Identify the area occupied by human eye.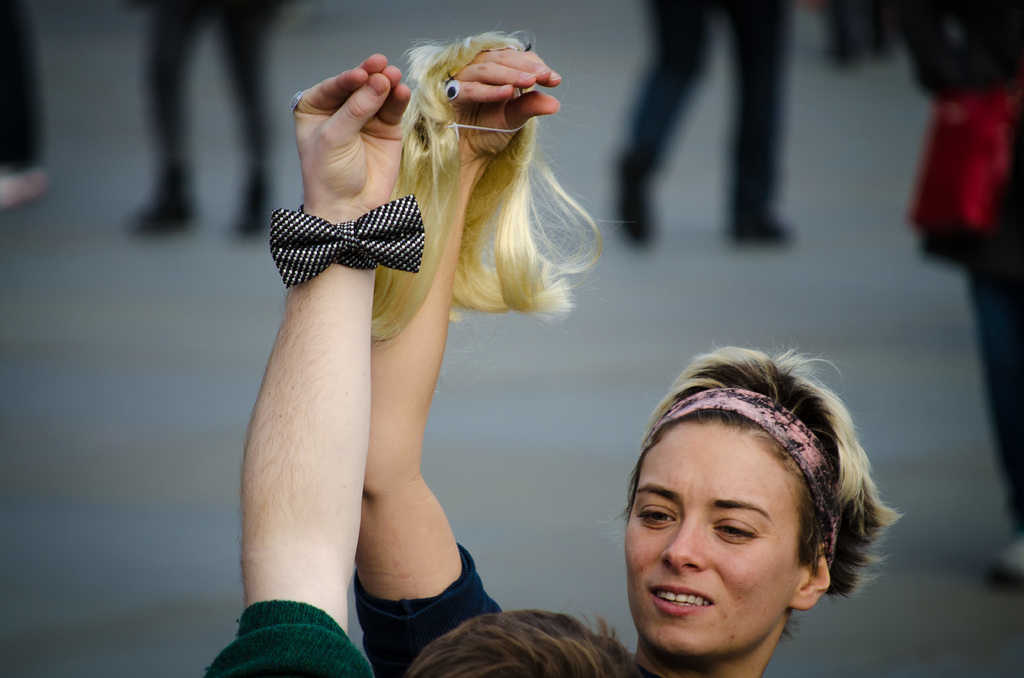
Area: (x1=636, y1=501, x2=677, y2=525).
